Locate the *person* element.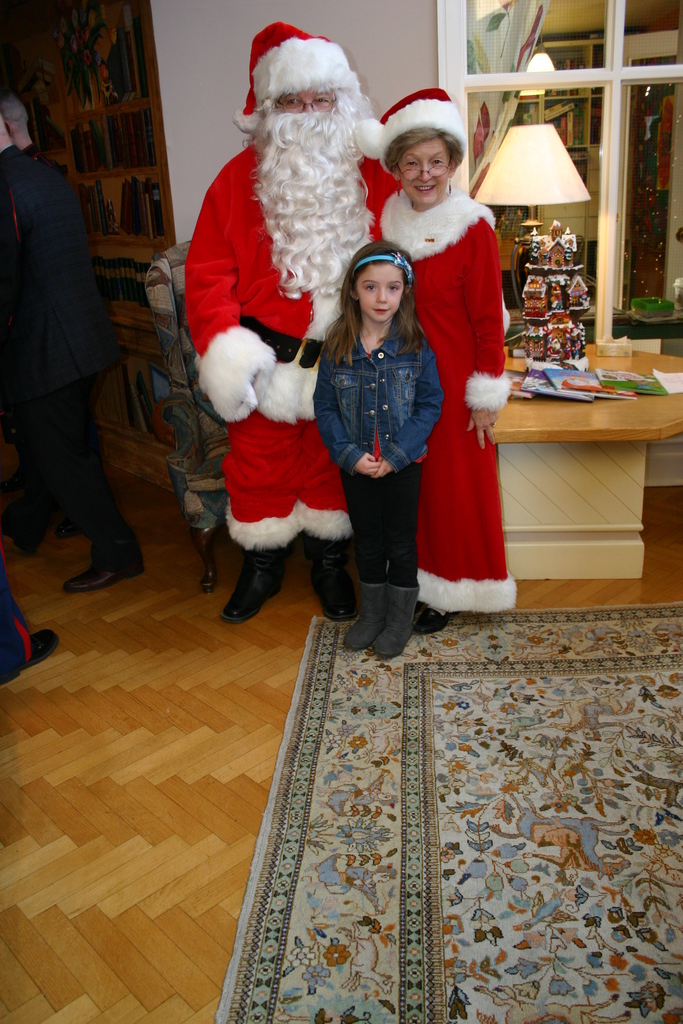
Element bbox: l=183, t=20, r=395, b=628.
